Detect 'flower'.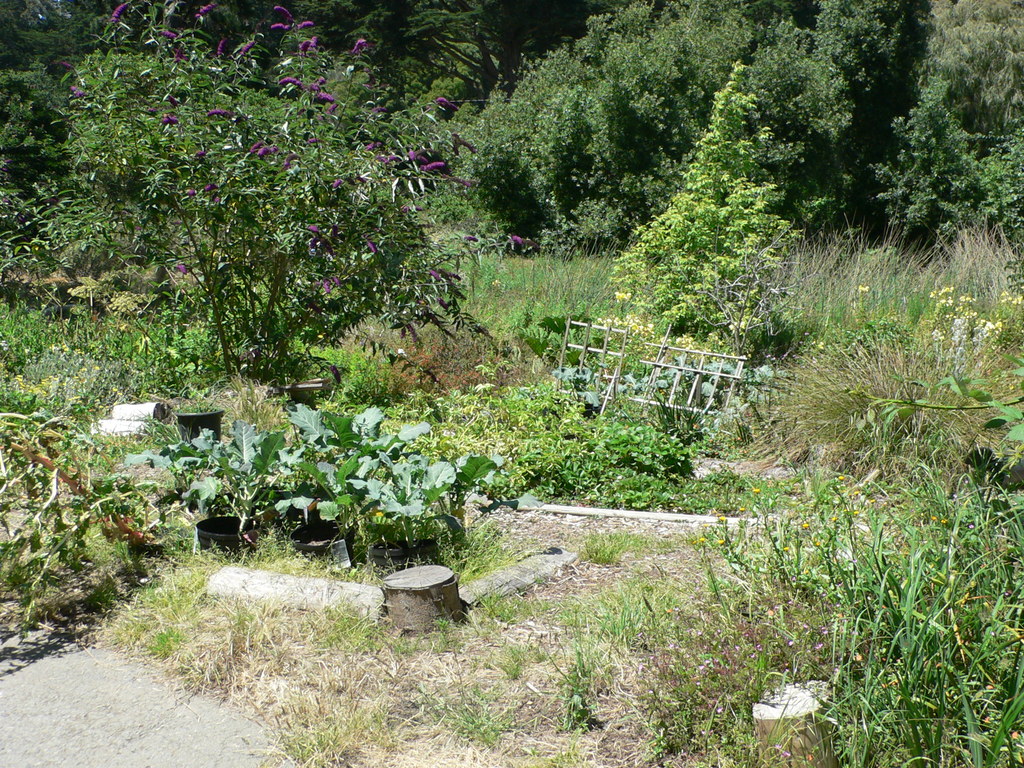
Detected at (left=205, top=106, right=229, bottom=117).
